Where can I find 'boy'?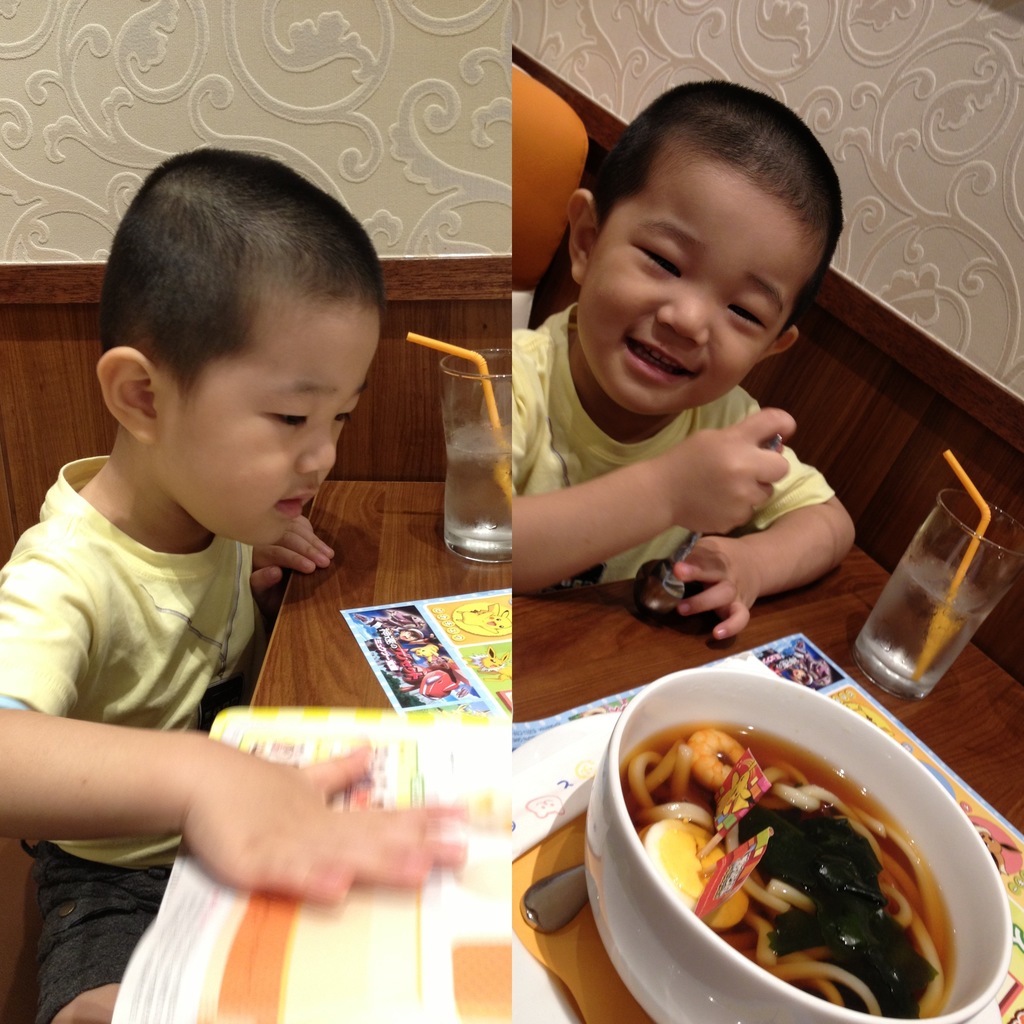
You can find it at (0,155,413,942).
